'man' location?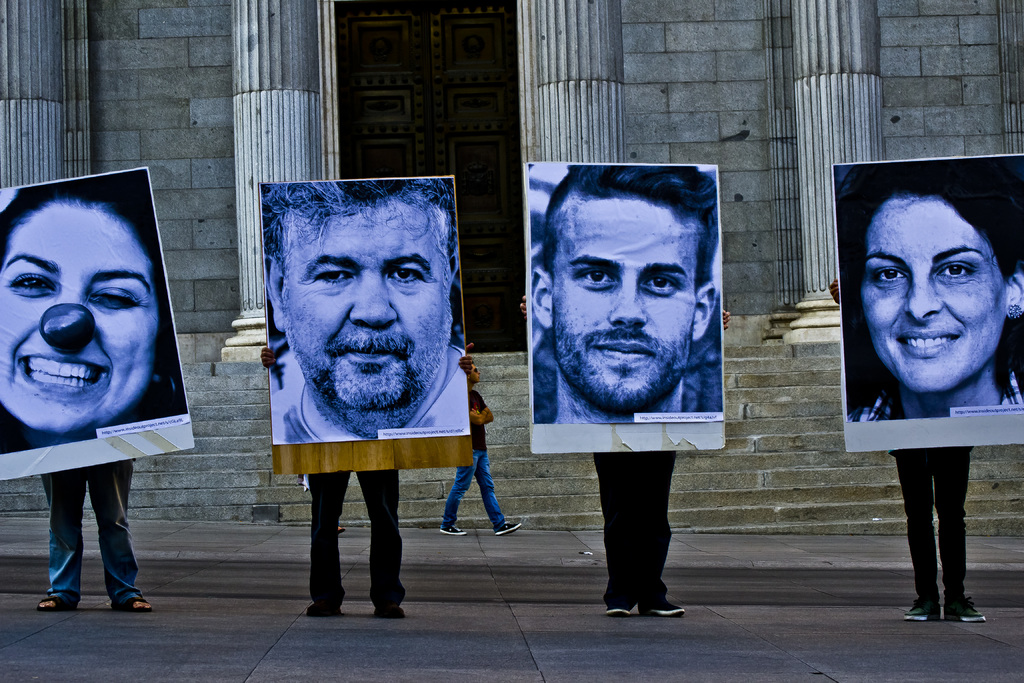
bbox=[513, 302, 735, 618]
